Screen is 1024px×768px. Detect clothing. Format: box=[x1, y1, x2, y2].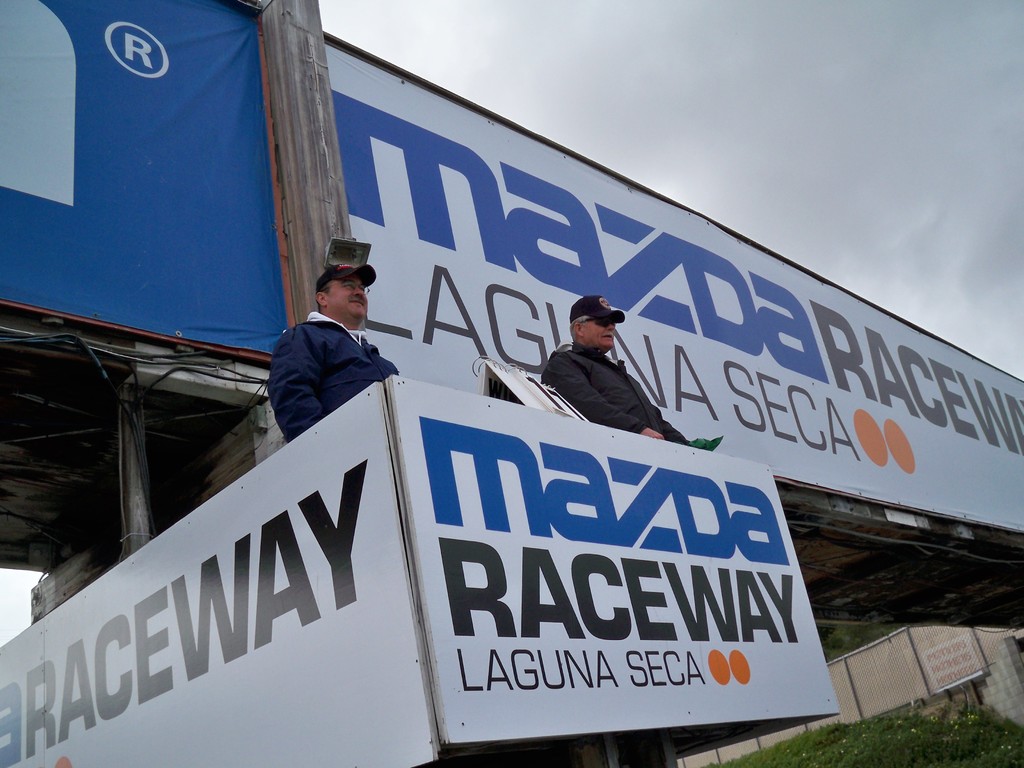
box=[542, 340, 689, 442].
